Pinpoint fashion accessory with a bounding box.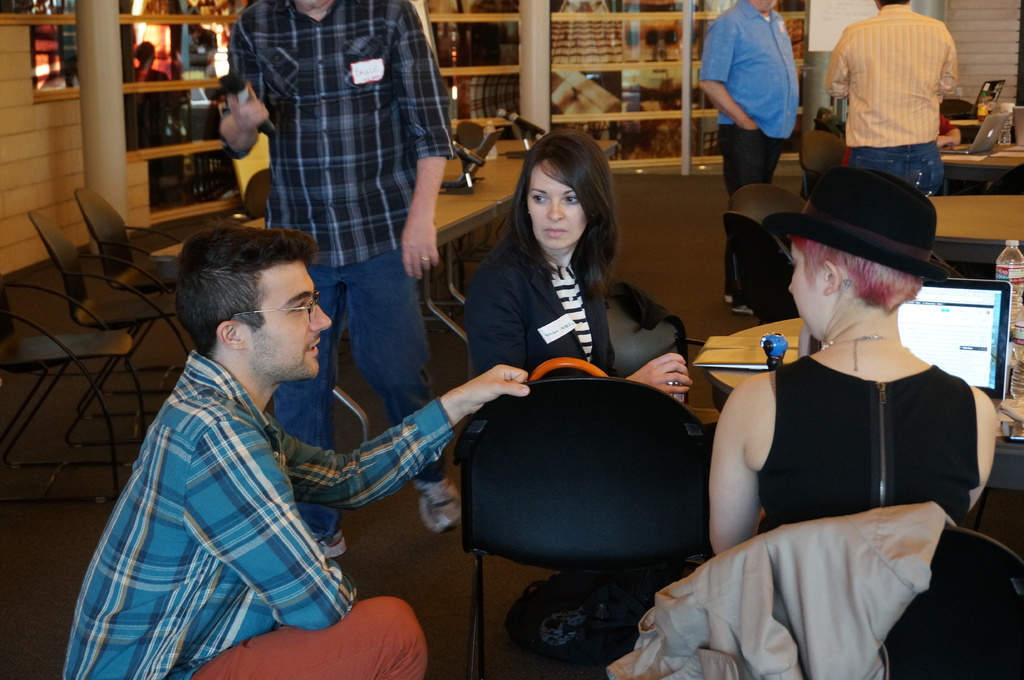
left=760, top=165, right=950, bottom=285.
